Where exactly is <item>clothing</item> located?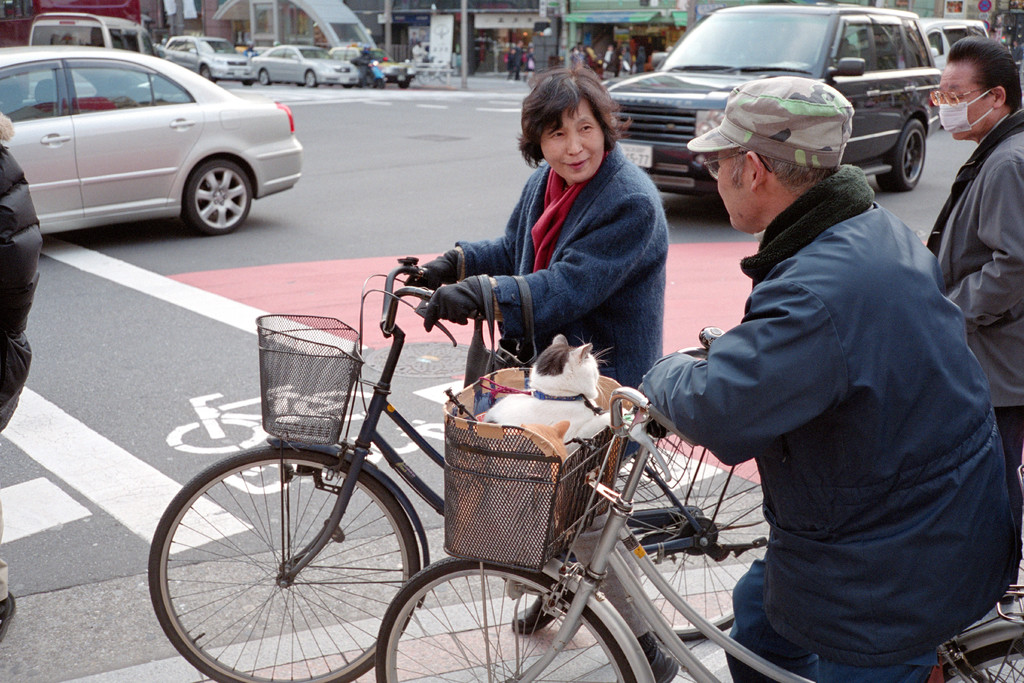
Its bounding box is 407/142/663/537.
